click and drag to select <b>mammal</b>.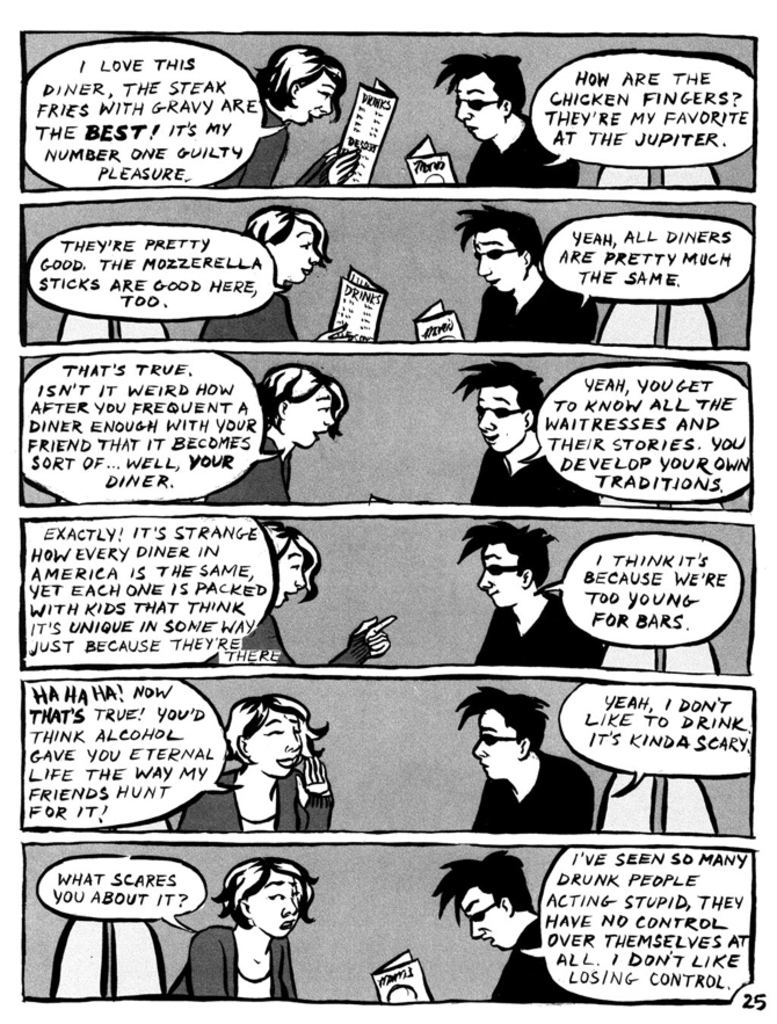
Selection: [168,855,320,998].
